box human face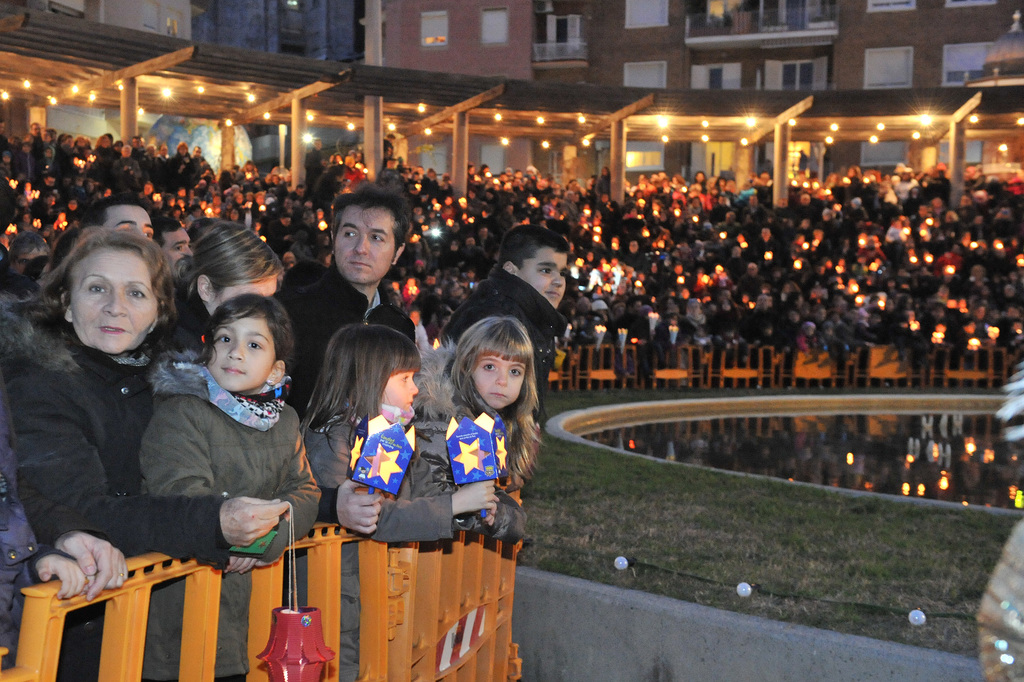
{"x1": 215, "y1": 287, "x2": 271, "y2": 304}
